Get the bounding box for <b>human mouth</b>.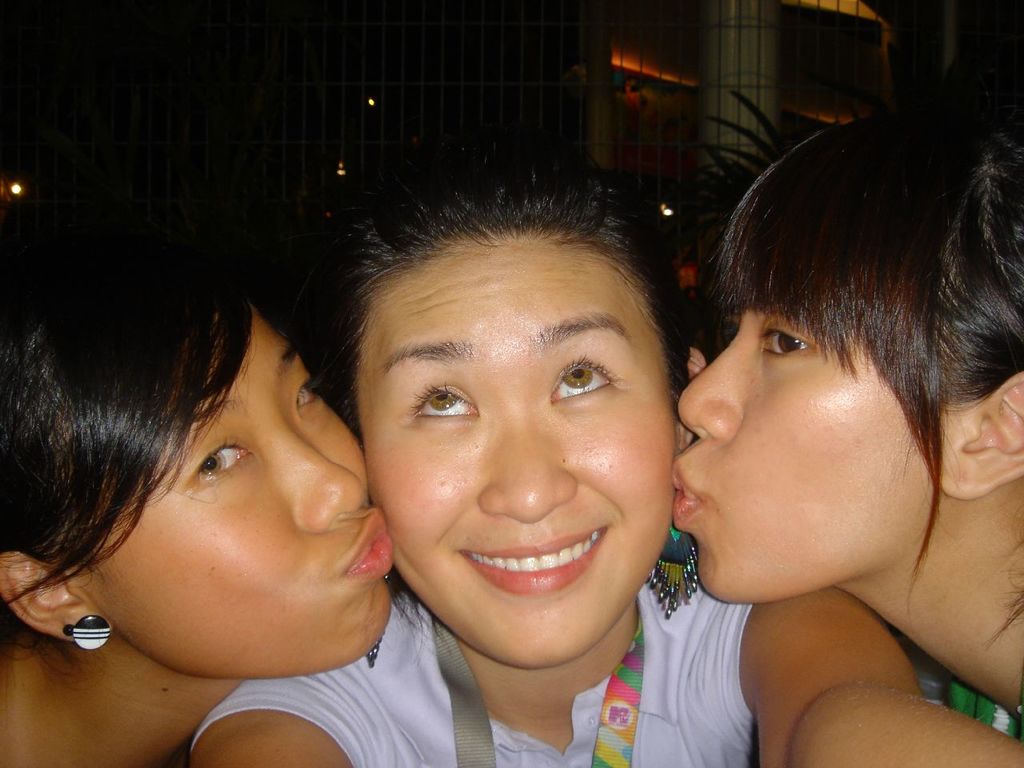
Rect(667, 454, 710, 538).
